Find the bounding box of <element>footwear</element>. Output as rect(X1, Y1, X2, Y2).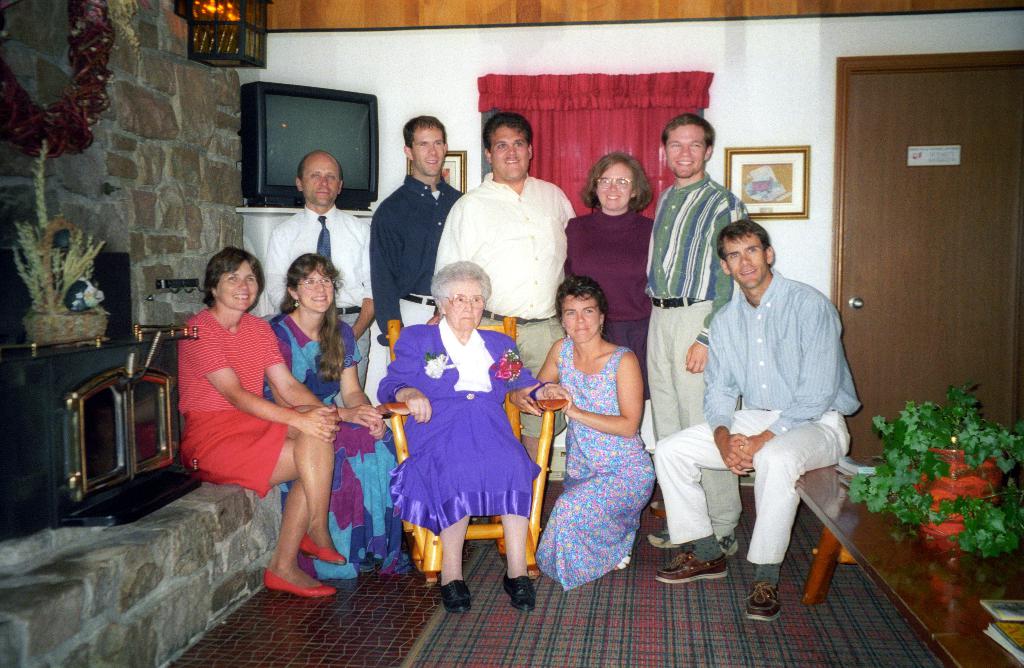
rect(715, 525, 736, 553).
